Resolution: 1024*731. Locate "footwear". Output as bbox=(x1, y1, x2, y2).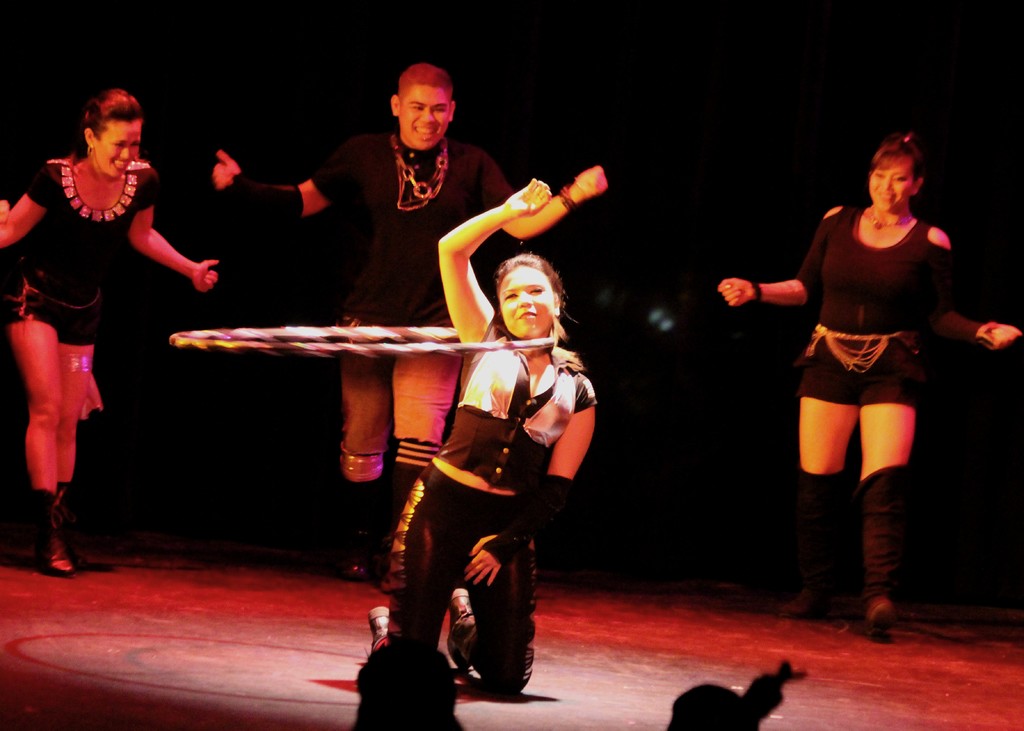
bbox=(441, 589, 478, 668).
